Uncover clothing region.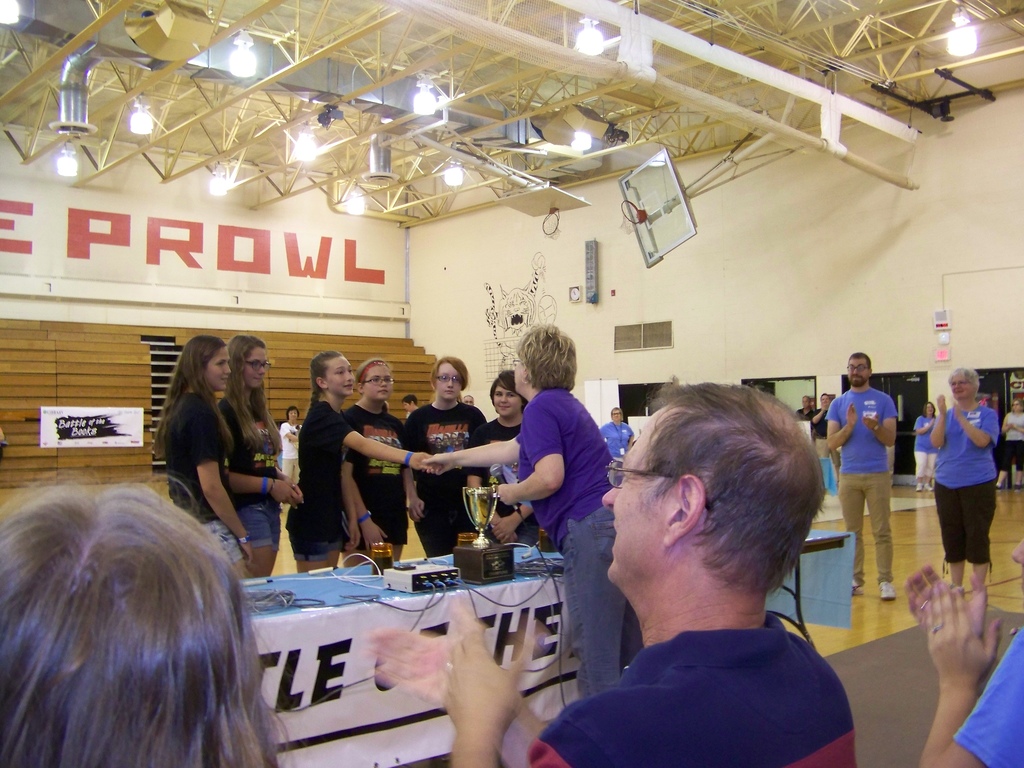
Uncovered: pyautogui.locateOnScreen(277, 394, 350, 561).
